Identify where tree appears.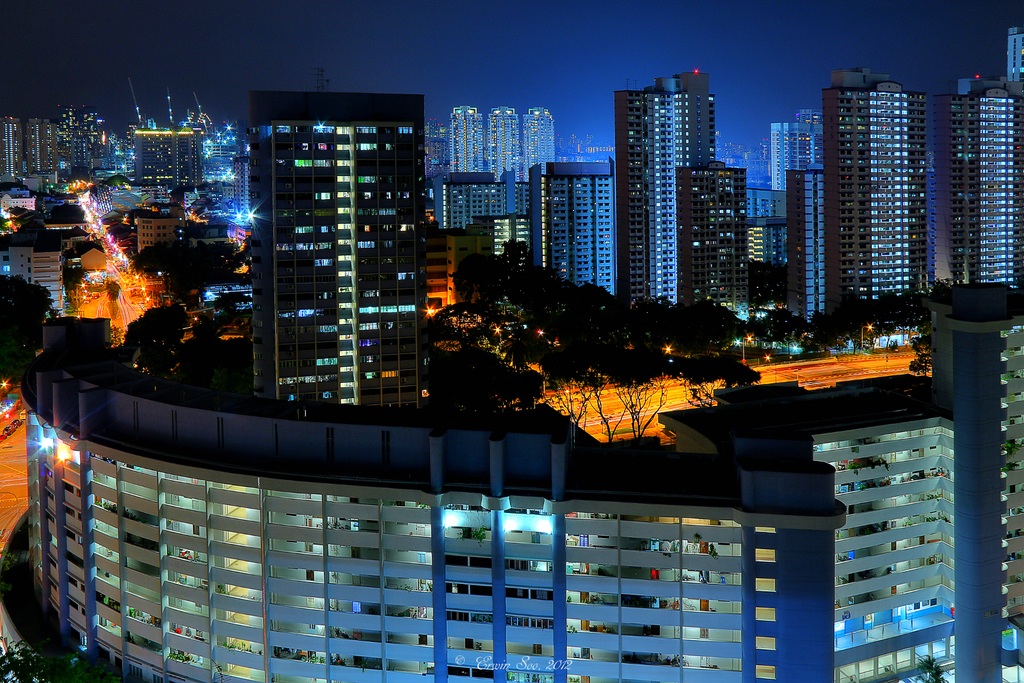
Appears at 136,231,255,307.
